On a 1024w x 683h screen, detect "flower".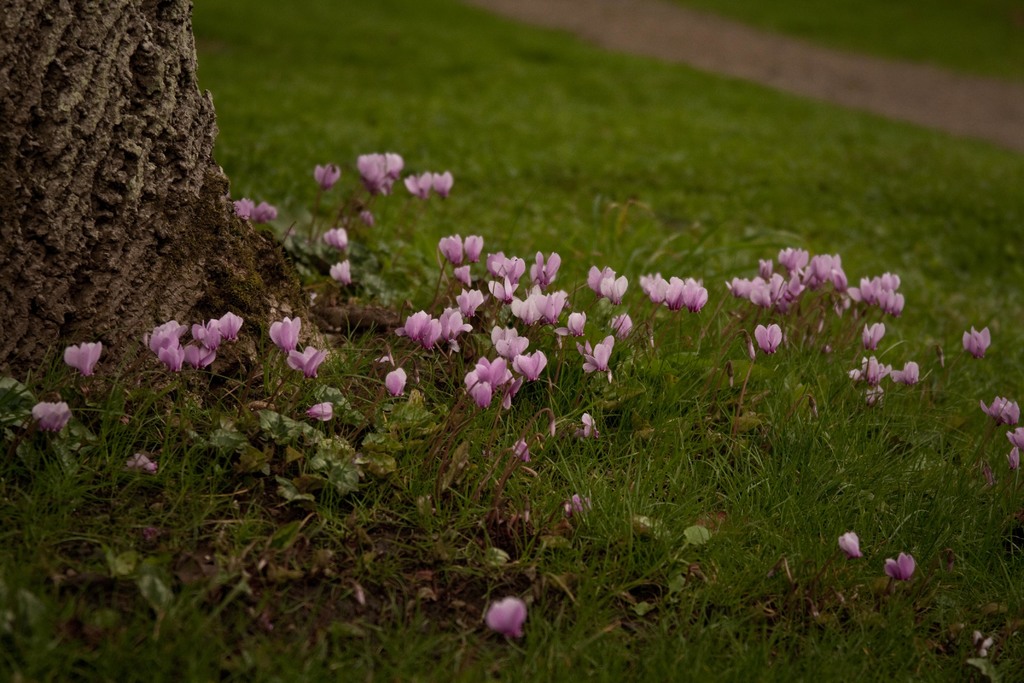
(60, 342, 103, 378).
